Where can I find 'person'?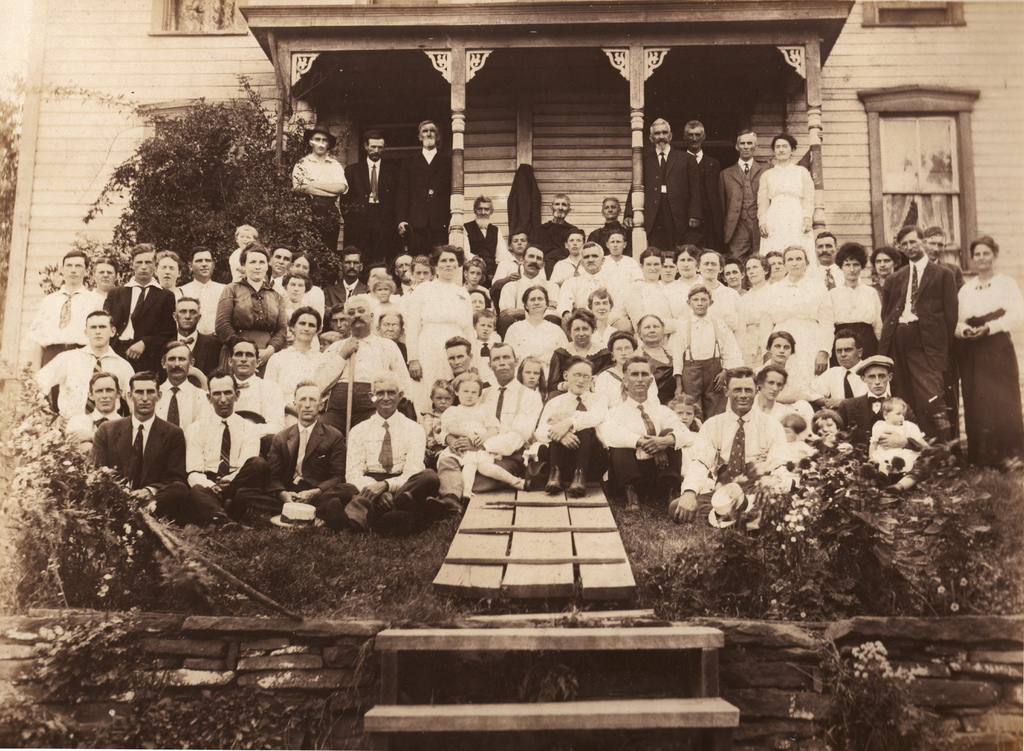
You can find it at 321,244,371,307.
